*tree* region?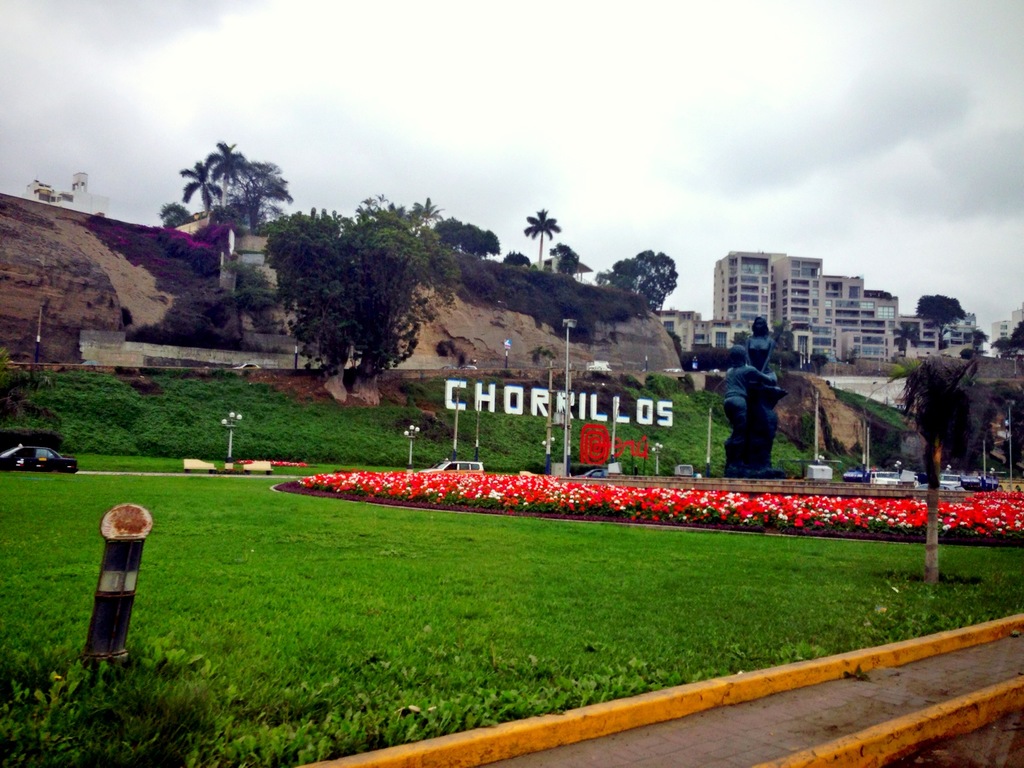
550,250,581,289
